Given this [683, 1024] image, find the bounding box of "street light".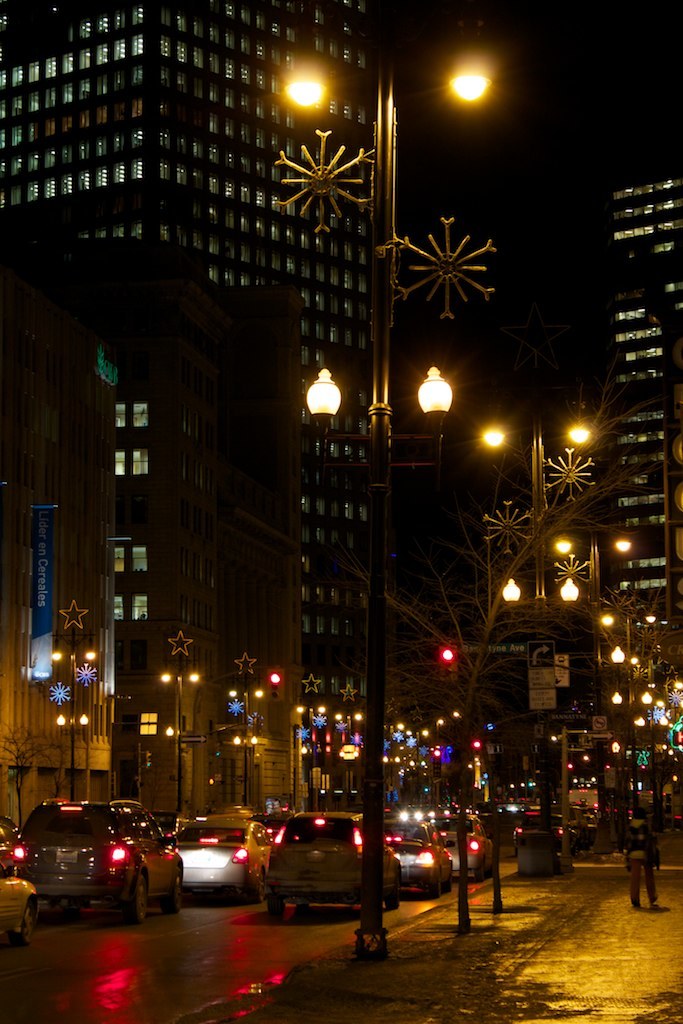
bbox(279, 45, 493, 950).
